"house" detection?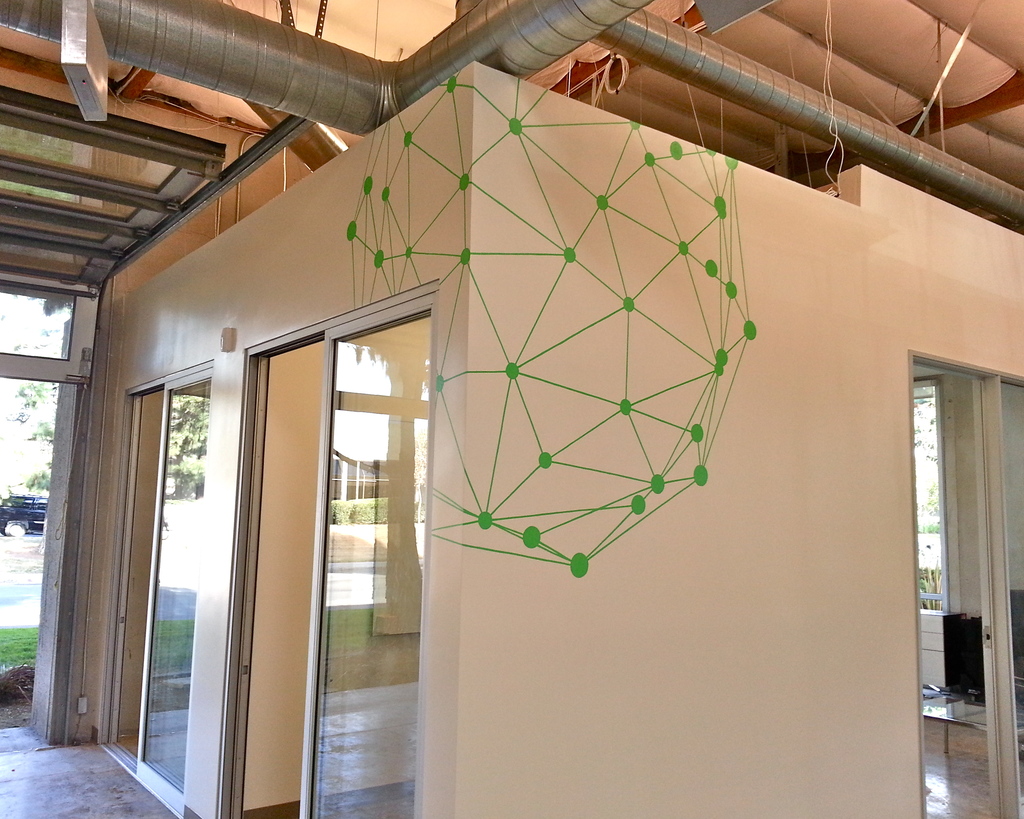
crop(318, 442, 422, 535)
